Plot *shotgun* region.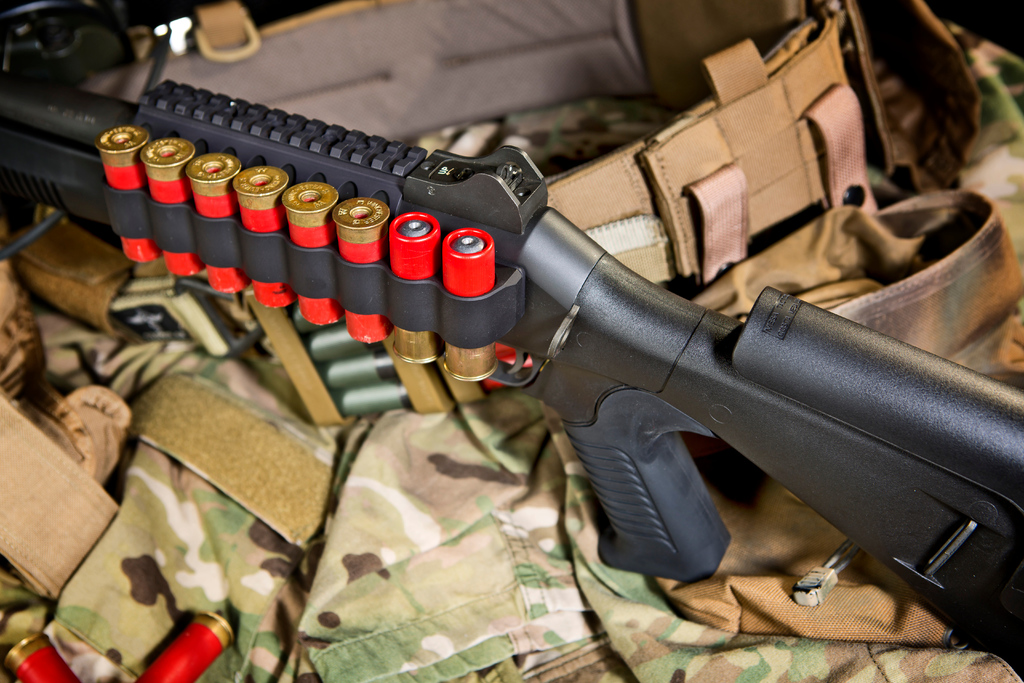
Plotted at box=[0, 63, 1023, 668].
